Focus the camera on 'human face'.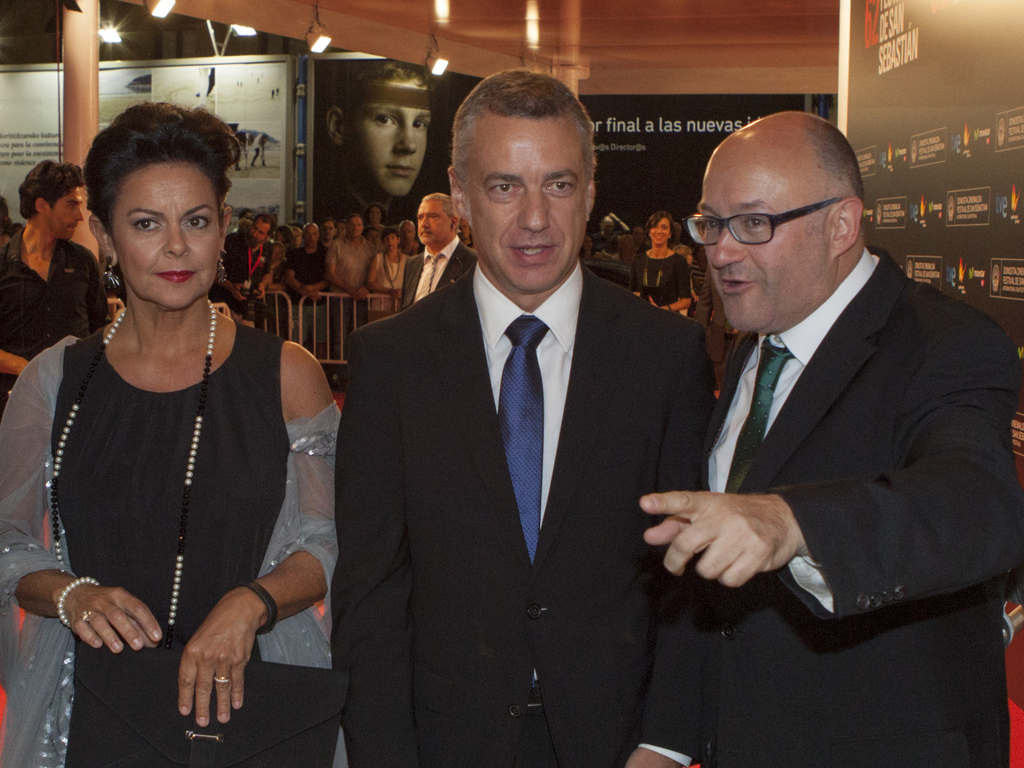
Focus region: bbox=[648, 217, 672, 244].
